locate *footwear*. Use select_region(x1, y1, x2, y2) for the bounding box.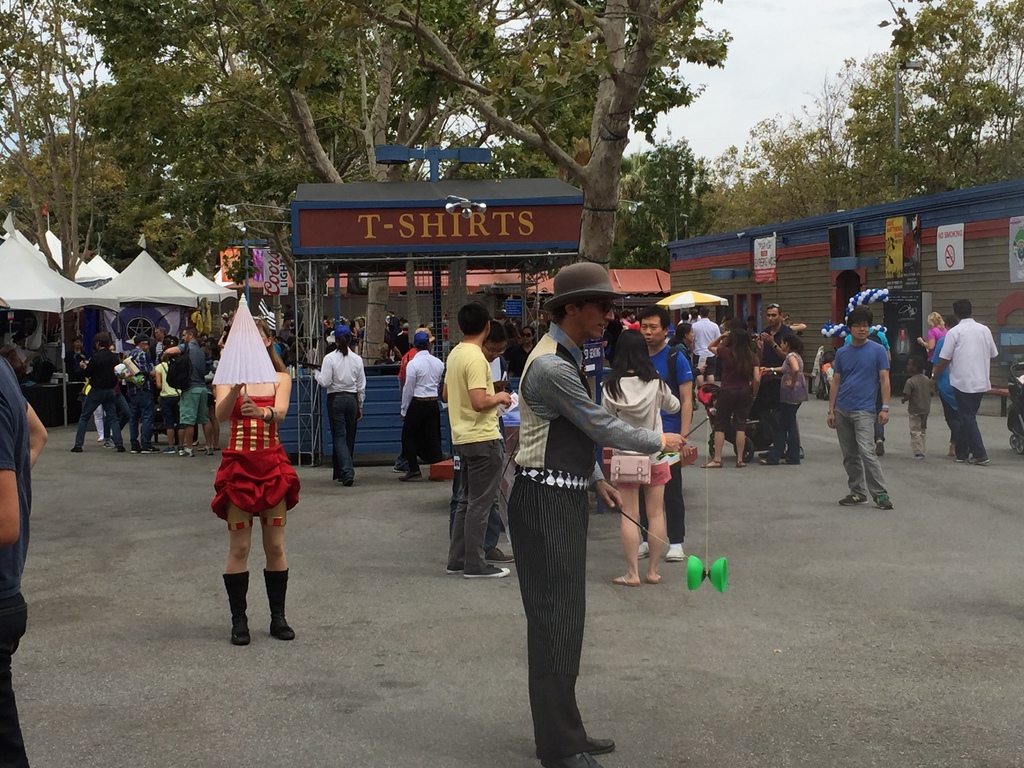
select_region(141, 446, 159, 451).
